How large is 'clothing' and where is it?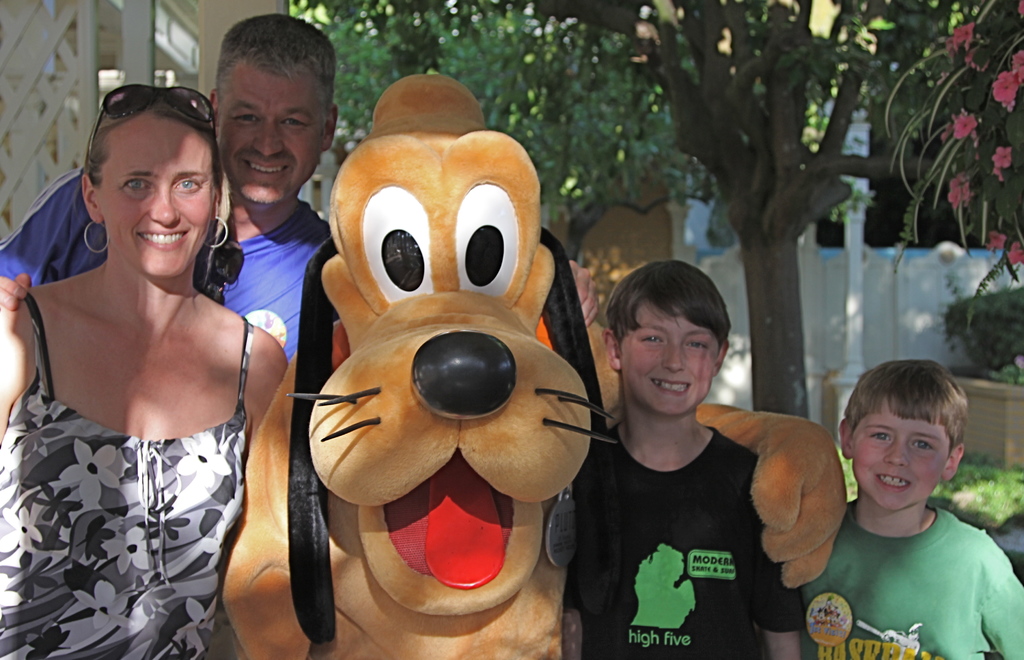
Bounding box: bbox(0, 166, 330, 358).
